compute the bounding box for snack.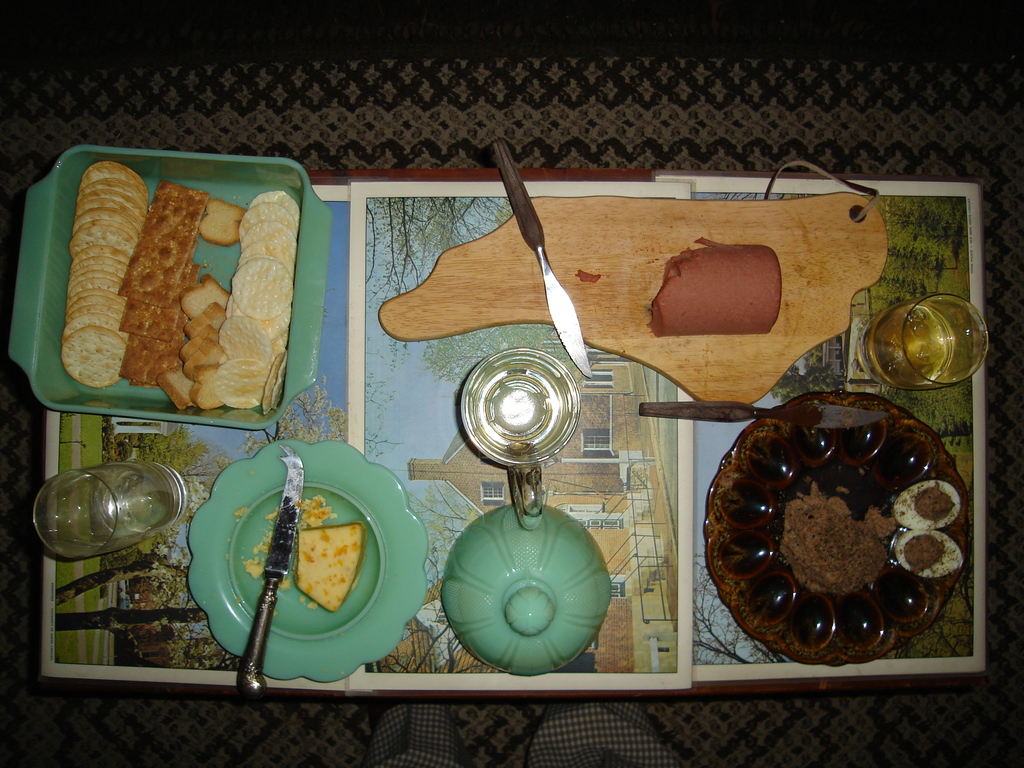
l=702, t=387, r=969, b=665.
